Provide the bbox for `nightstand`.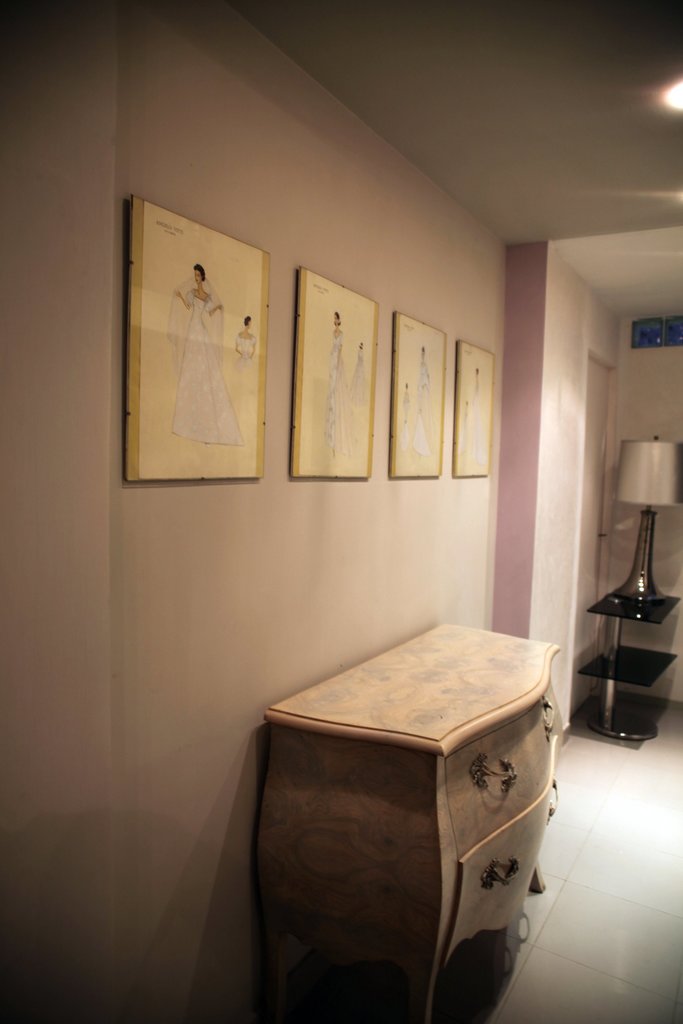
577 591 681 739.
